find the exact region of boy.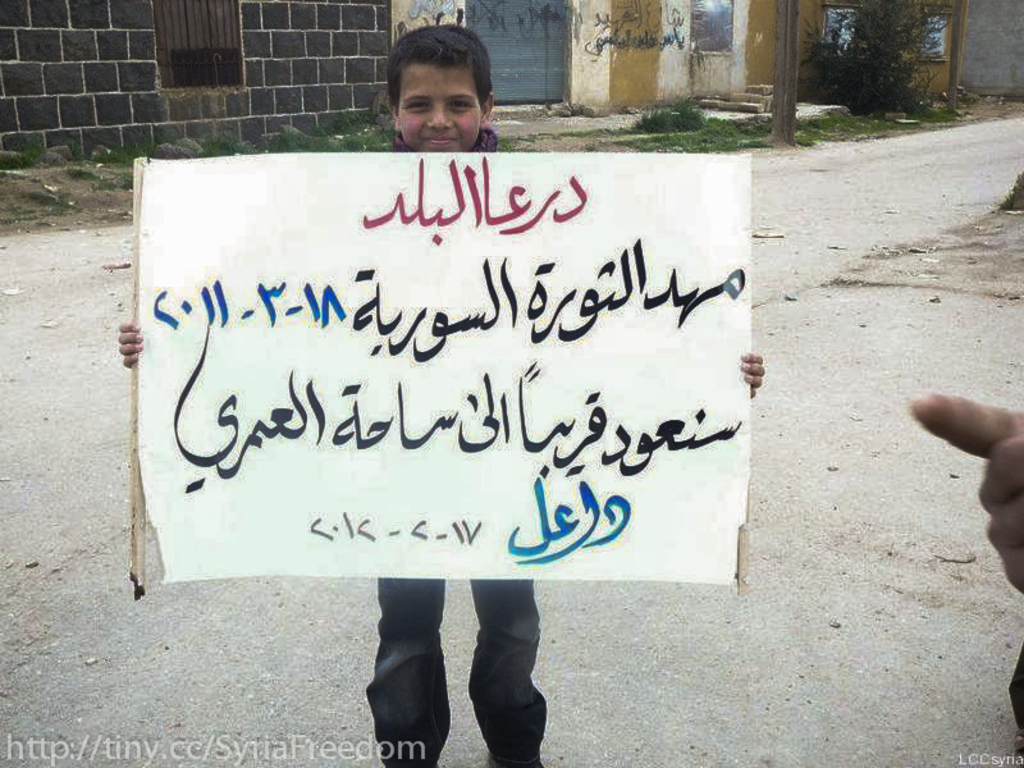
Exact region: [113,20,765,767].
